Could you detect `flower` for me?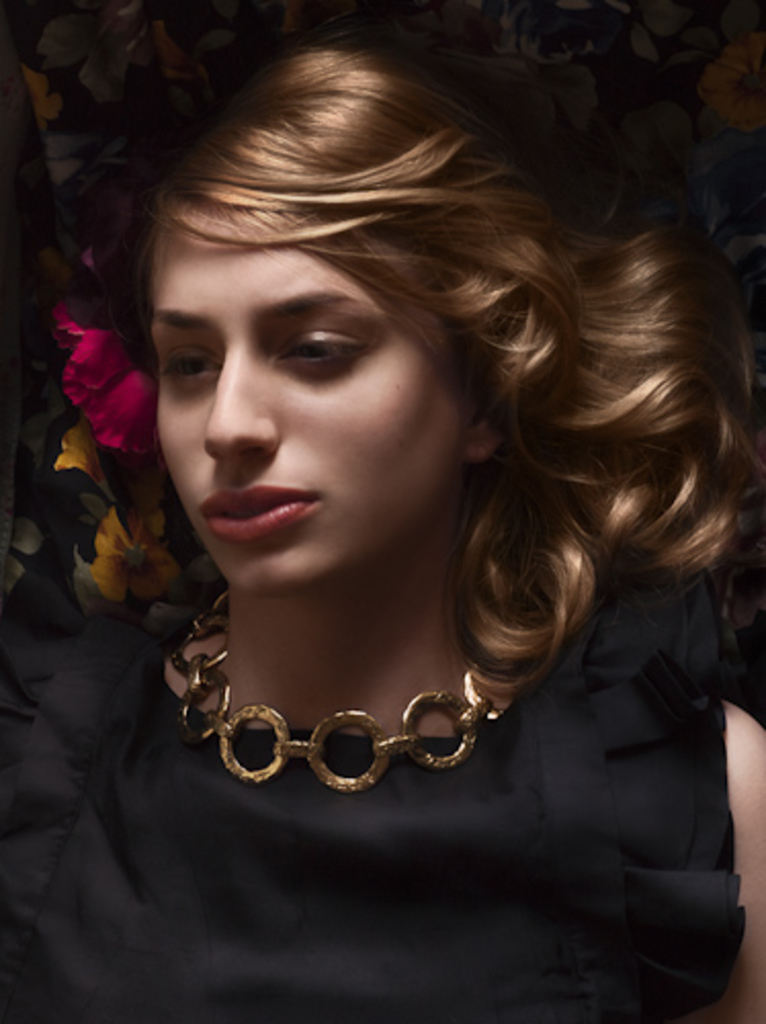
Detection result: (49,422,160,516).
